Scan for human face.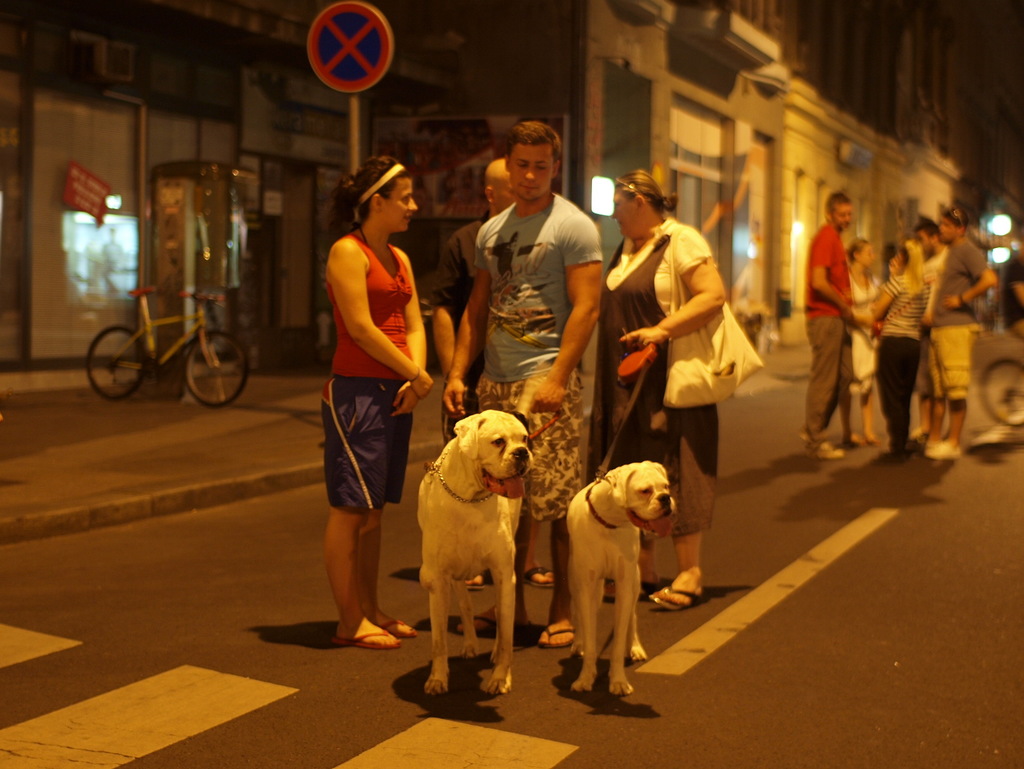
Scan result: crop(941, 217, 961, 247).
